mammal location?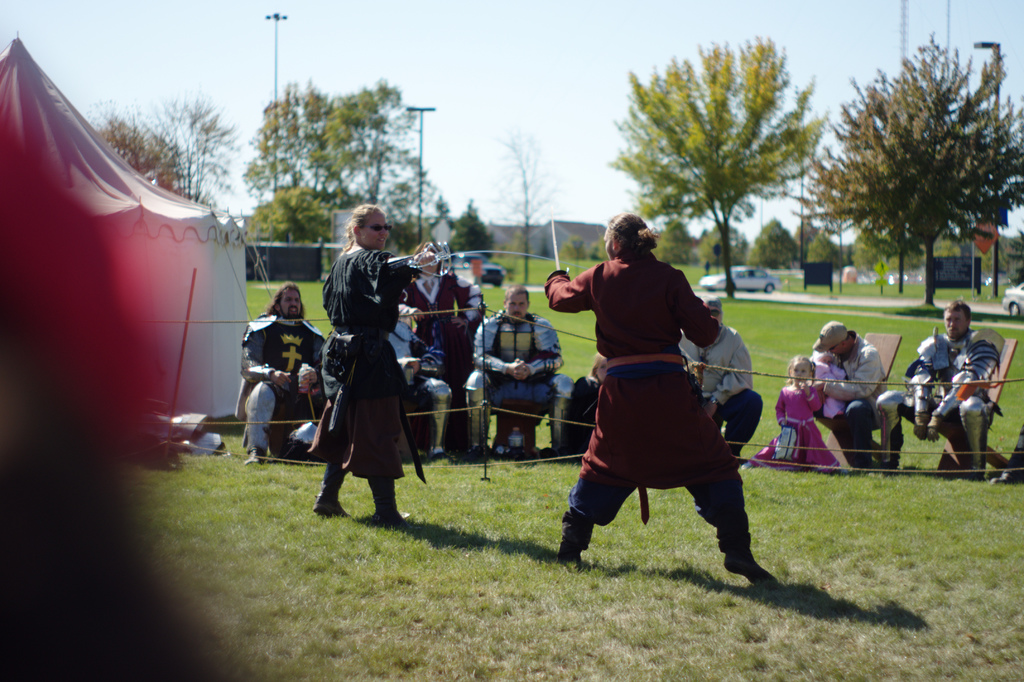
box(550, 209, 780, 591)
